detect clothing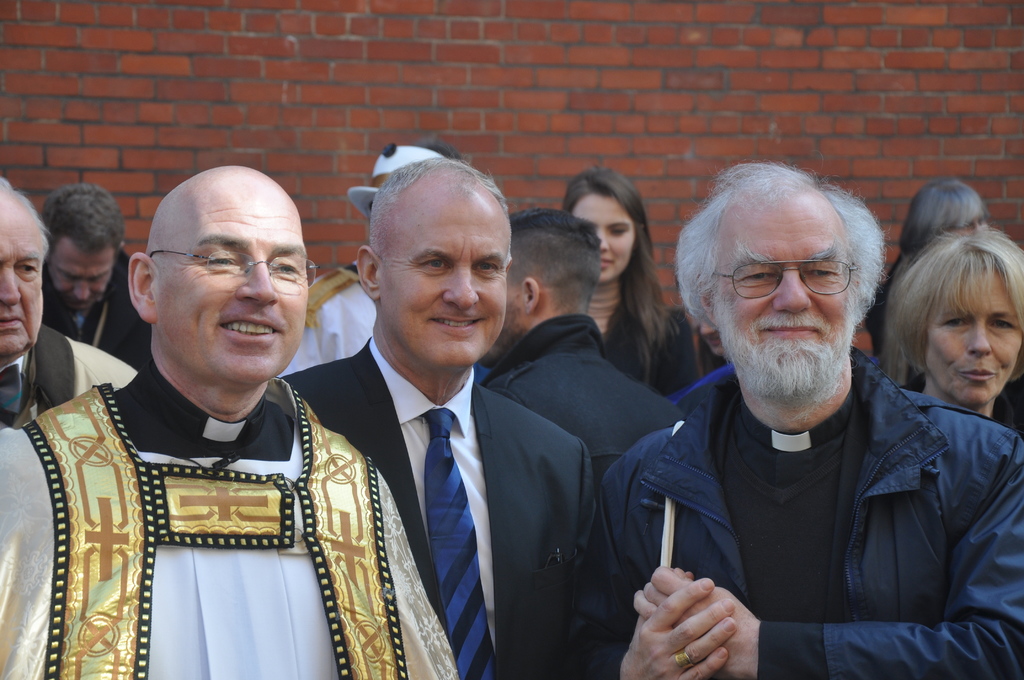
<region>899, 374, 1023, 428</region>
